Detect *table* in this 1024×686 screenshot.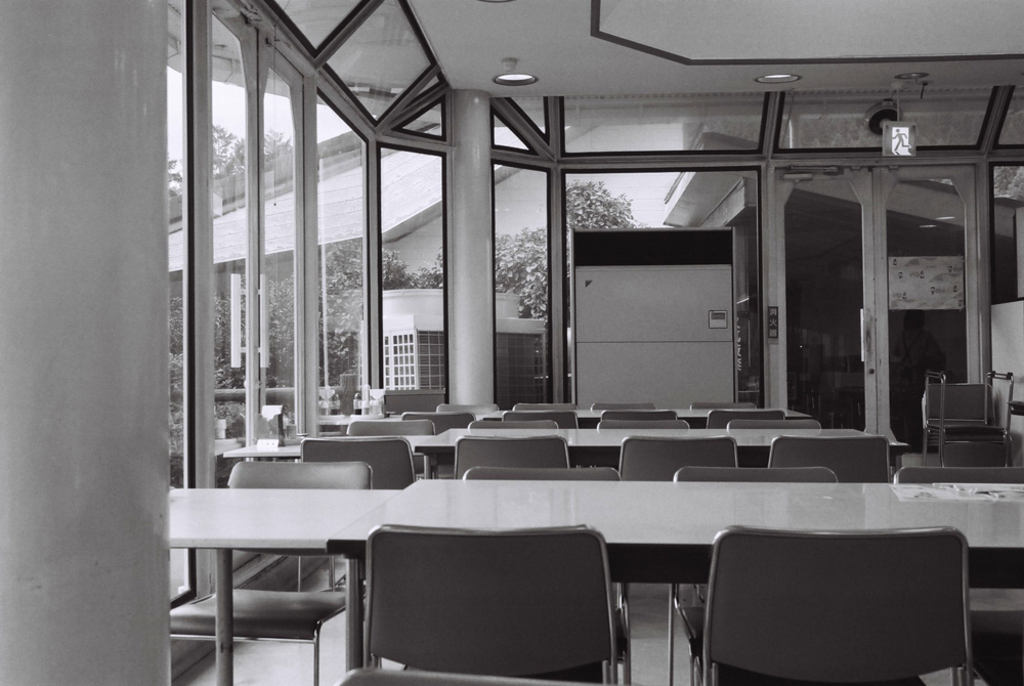
Detection: (left=220, top=424, right=909, bottom=479).
